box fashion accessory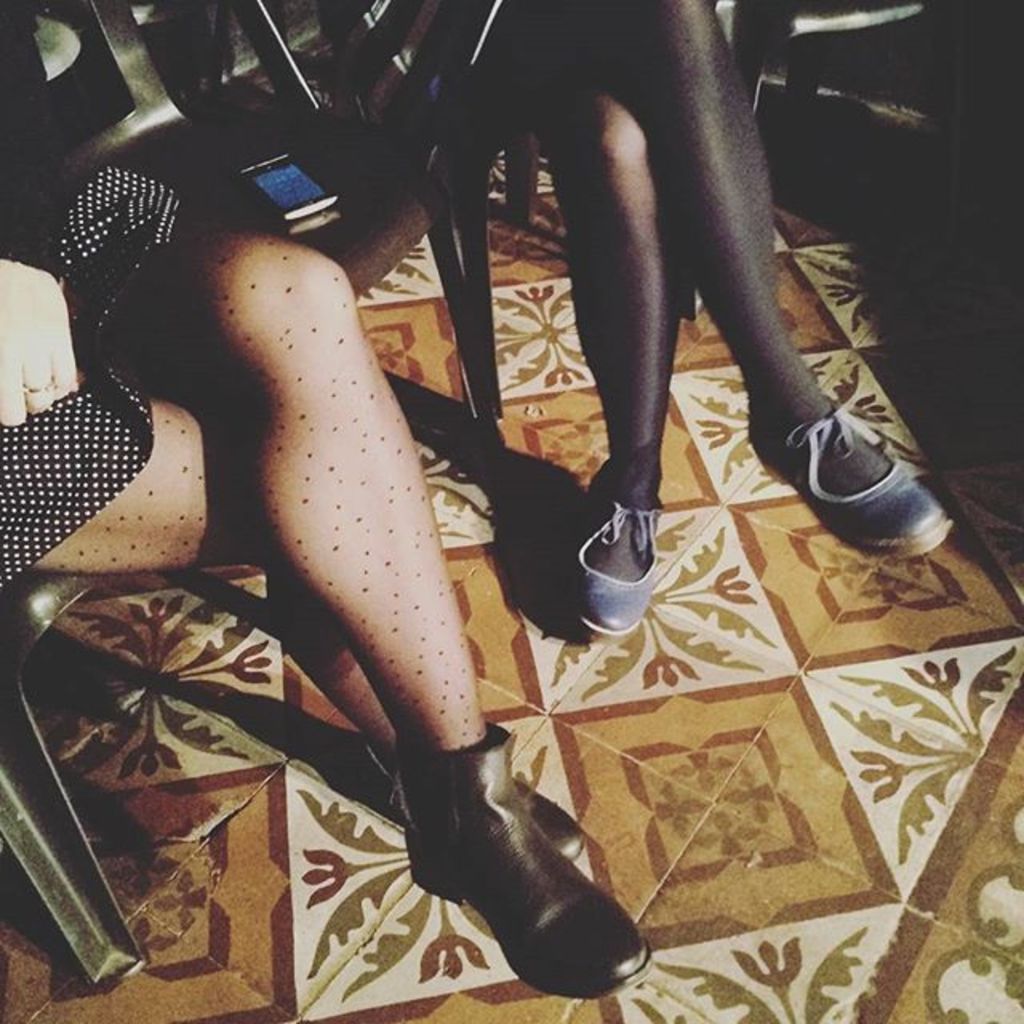
BBox(571, 461, 664, 638)
